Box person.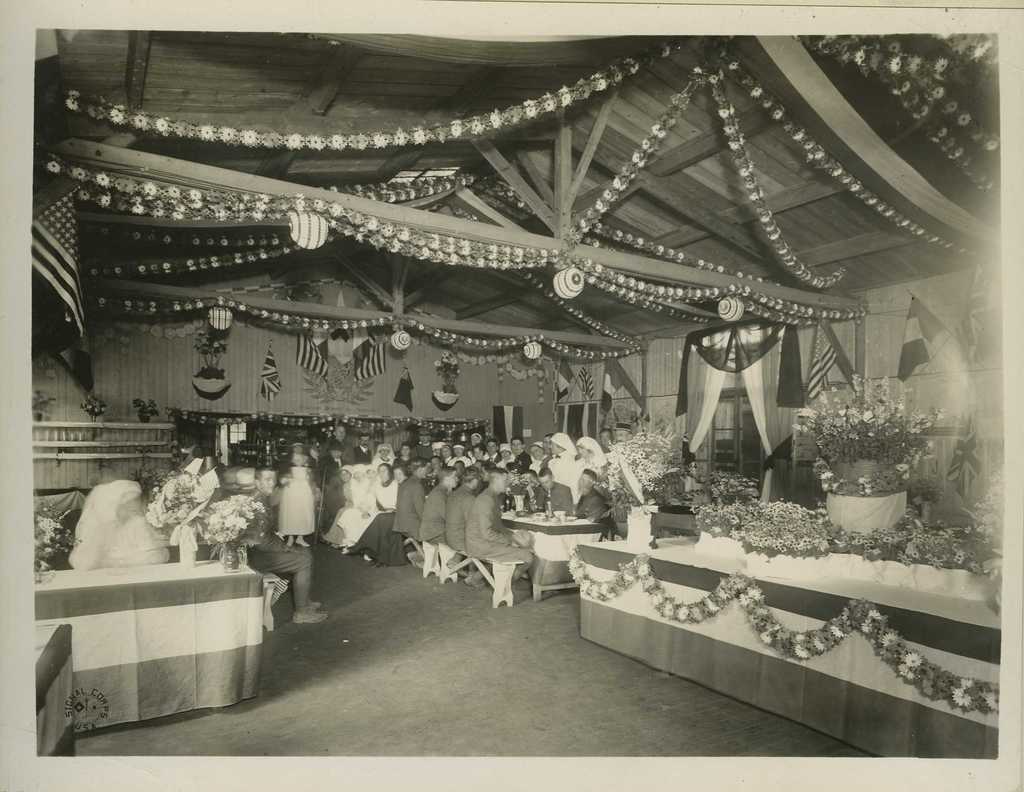
x1=523 y1=467 x2=543 y2=511.
